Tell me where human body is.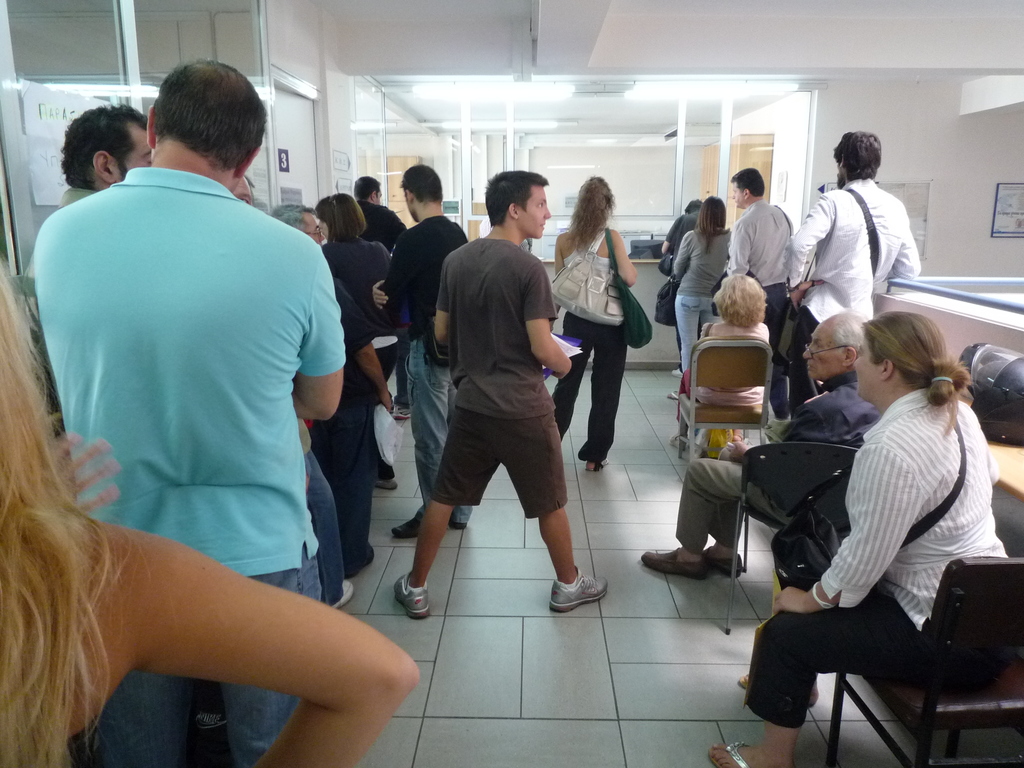
human body is at [x1=548, y1=172, x2=640, y2=468].
